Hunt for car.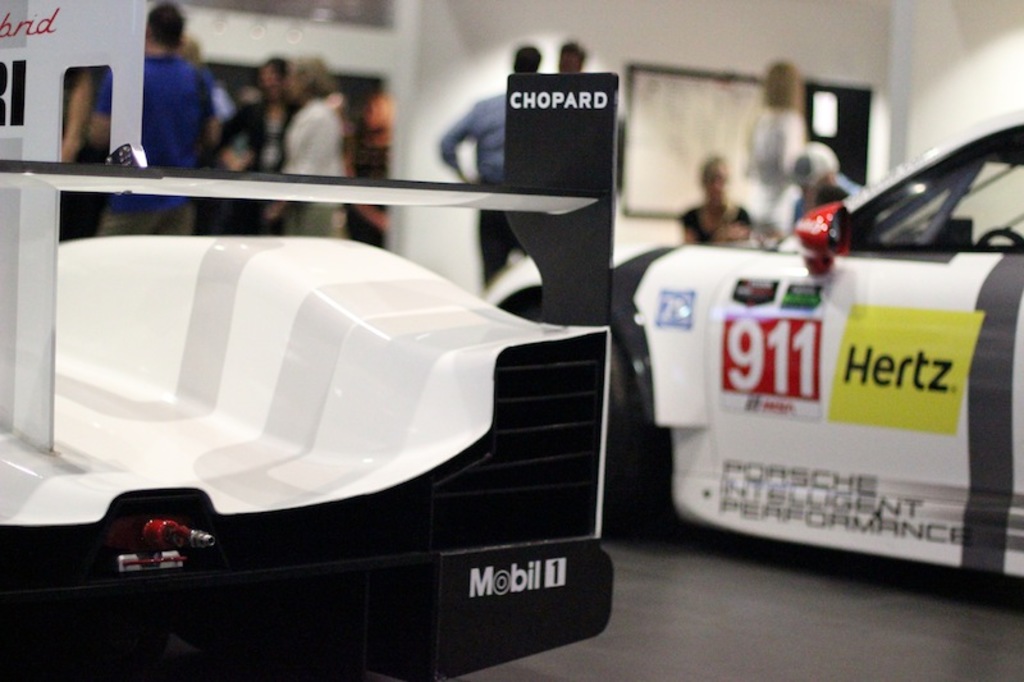
Hunted down at 488:92:1023:583.
